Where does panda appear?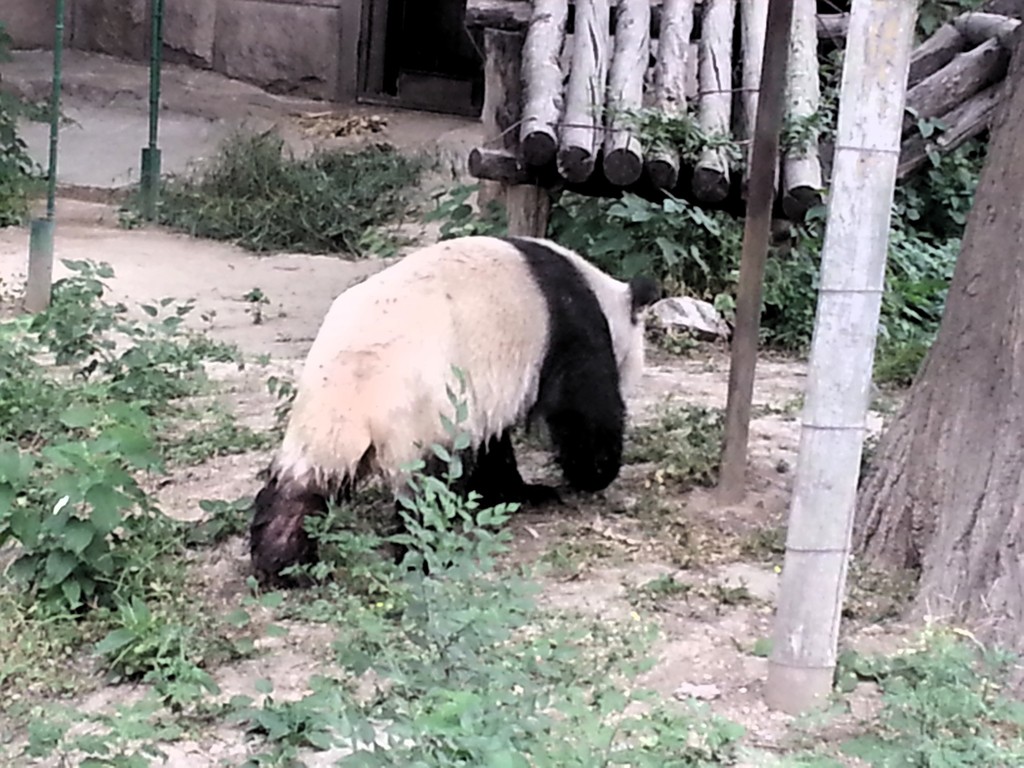
Appears at (252,233,665,598).
